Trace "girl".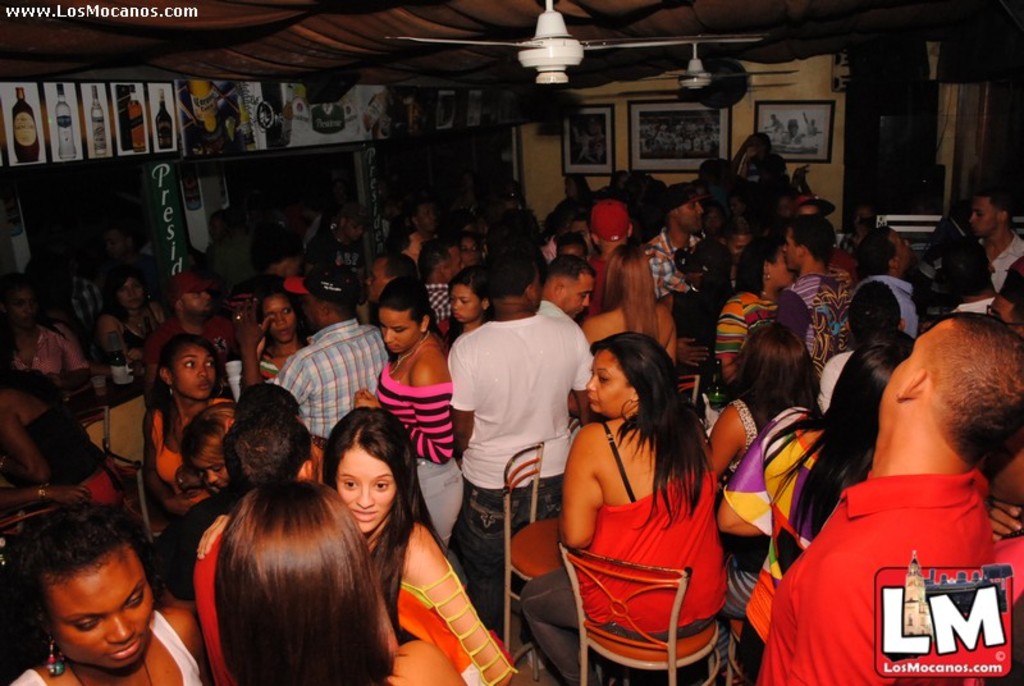
Traced to 572,238,695,367.
